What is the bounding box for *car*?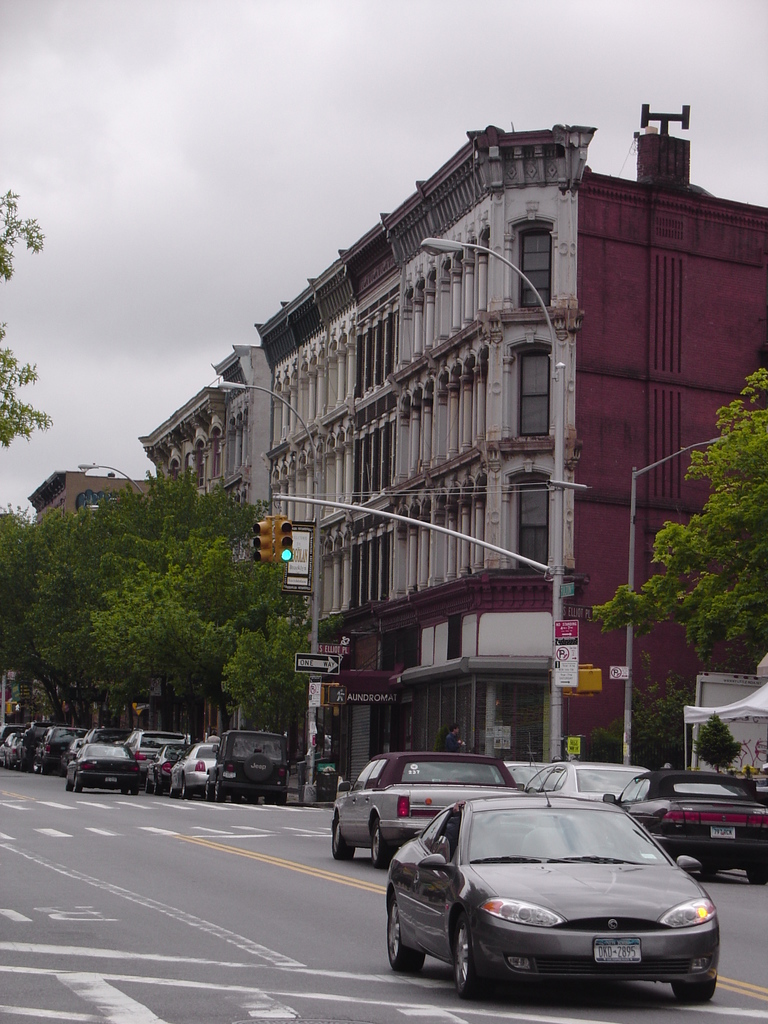
locate(333, 748, 538, 858).
